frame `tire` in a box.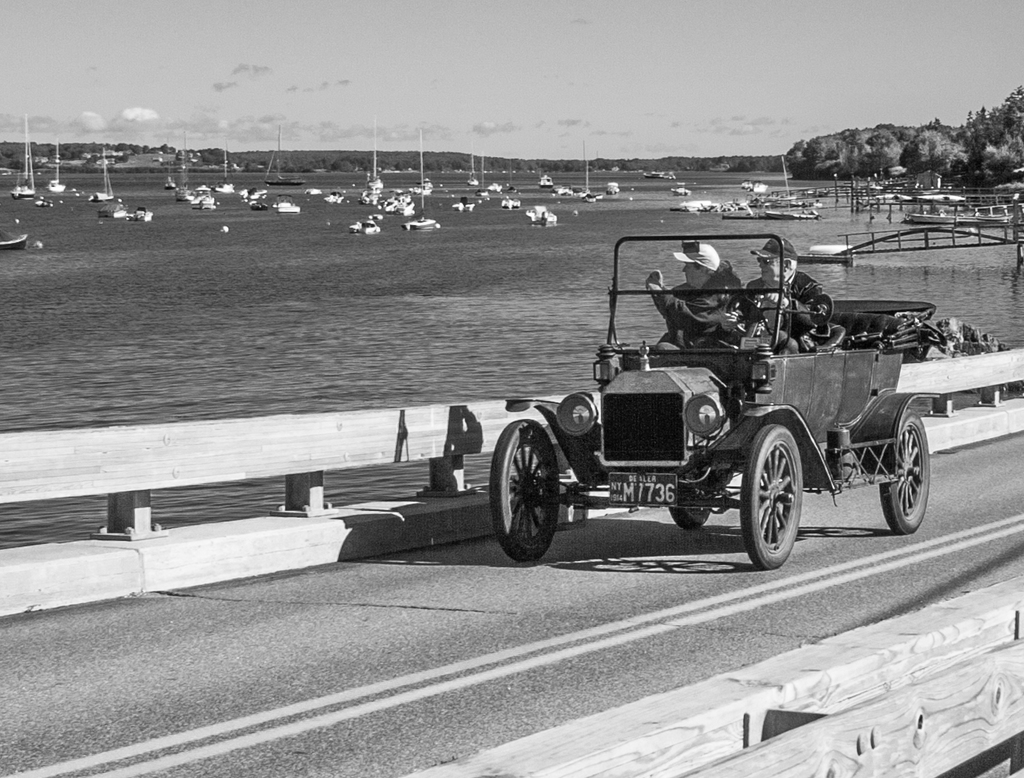
detection(487, 416, 559, 559).
